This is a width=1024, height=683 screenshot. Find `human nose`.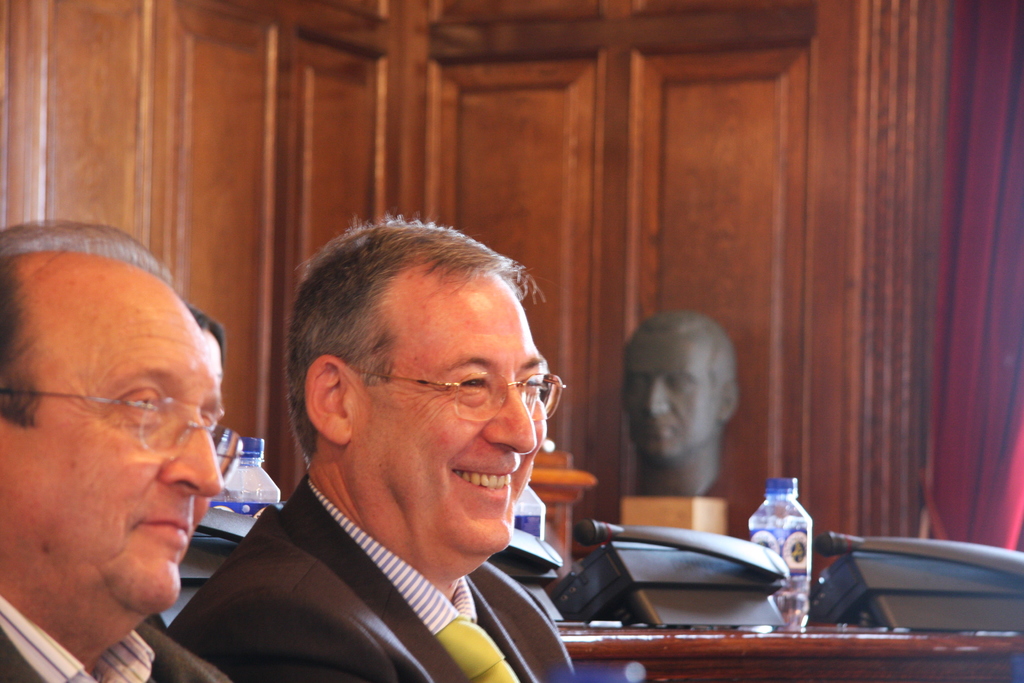
Bounding box: (left=156, top=413, right=226, bottom=498).
